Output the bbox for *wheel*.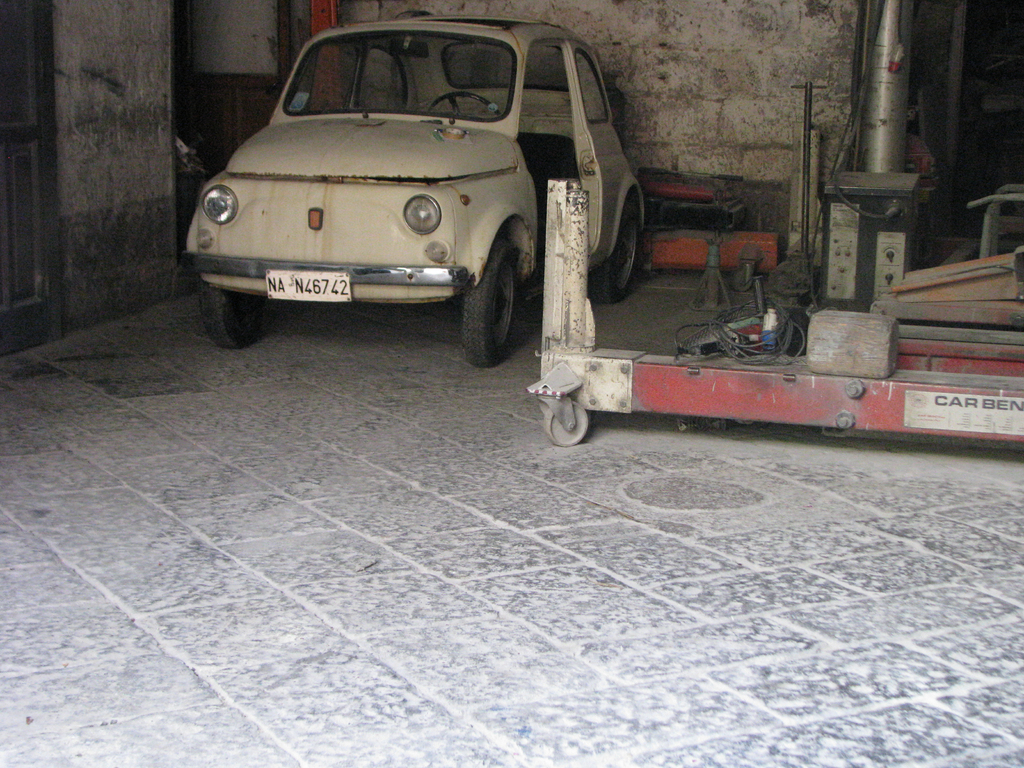
<bbox>199, 277, 264, 349</bbox>.
